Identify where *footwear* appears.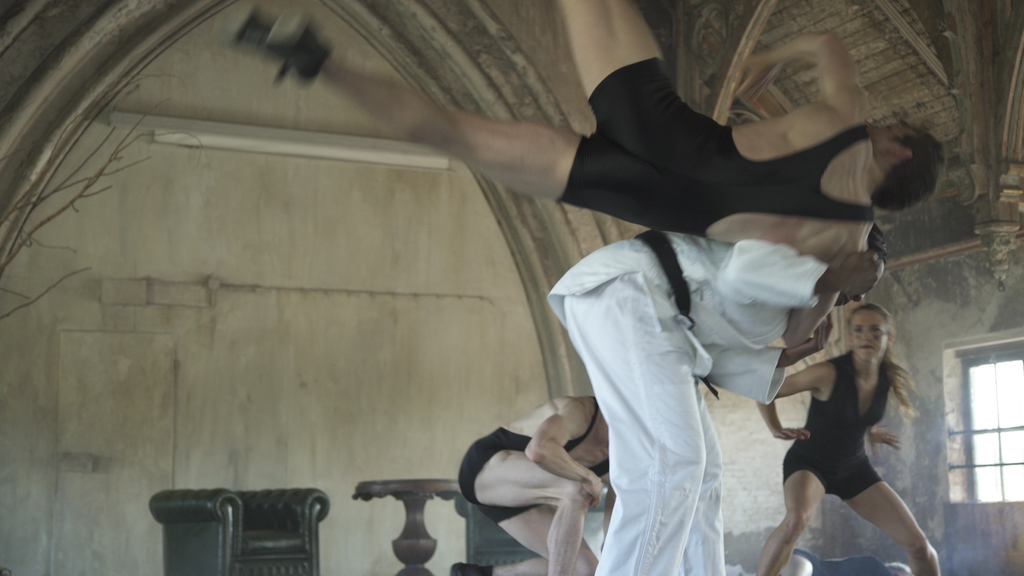
Appears at x1=211 y1=1 x2=331 y2=83.
